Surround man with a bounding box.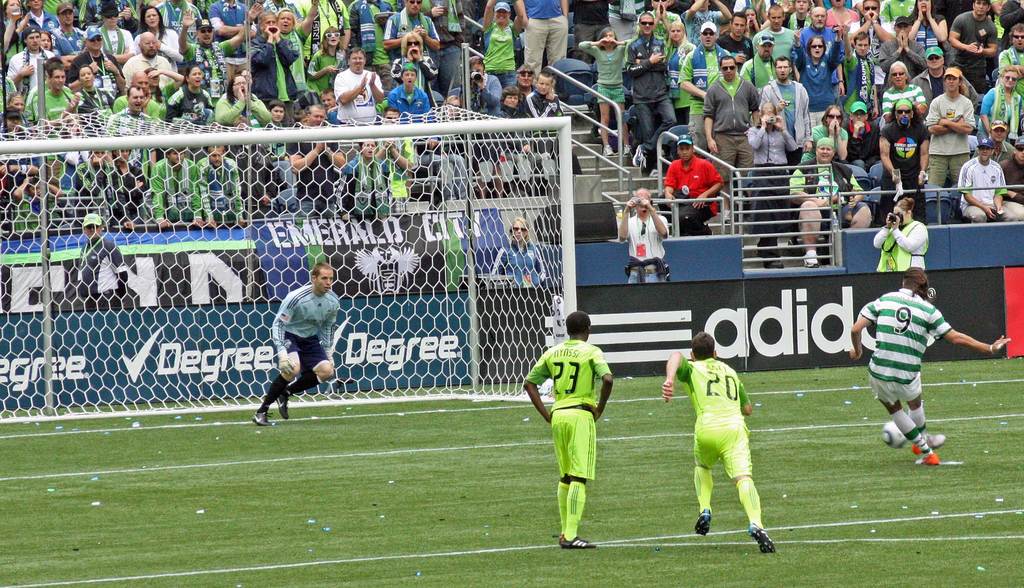
961,140,1012,216.
